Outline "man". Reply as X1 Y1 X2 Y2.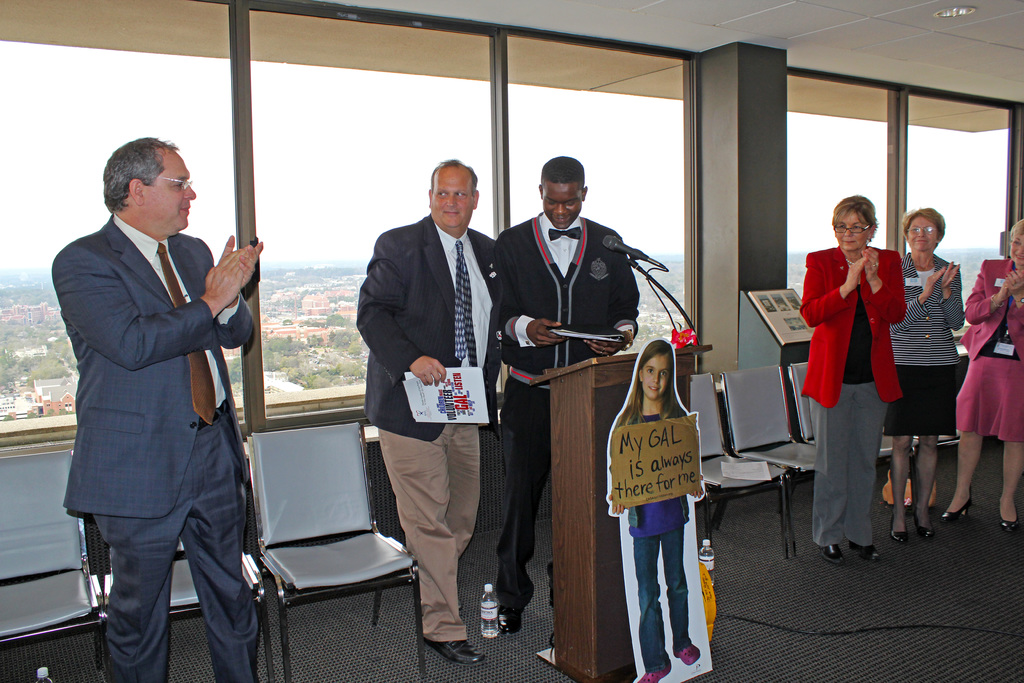
49 117 264 680.
